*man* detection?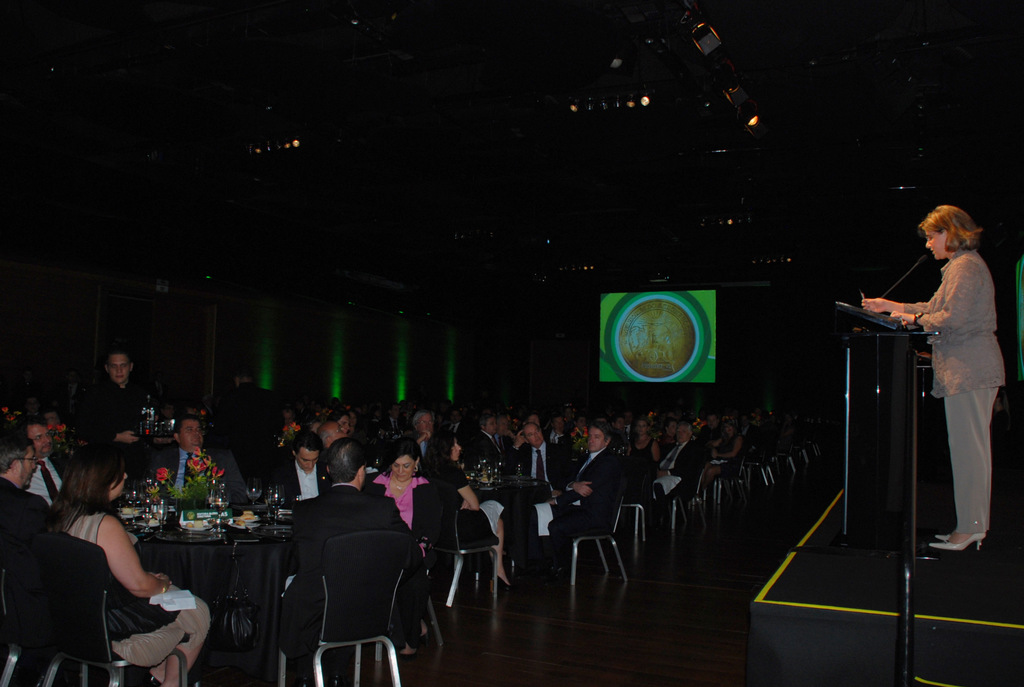
Rect(505, 420, 574, 492)
